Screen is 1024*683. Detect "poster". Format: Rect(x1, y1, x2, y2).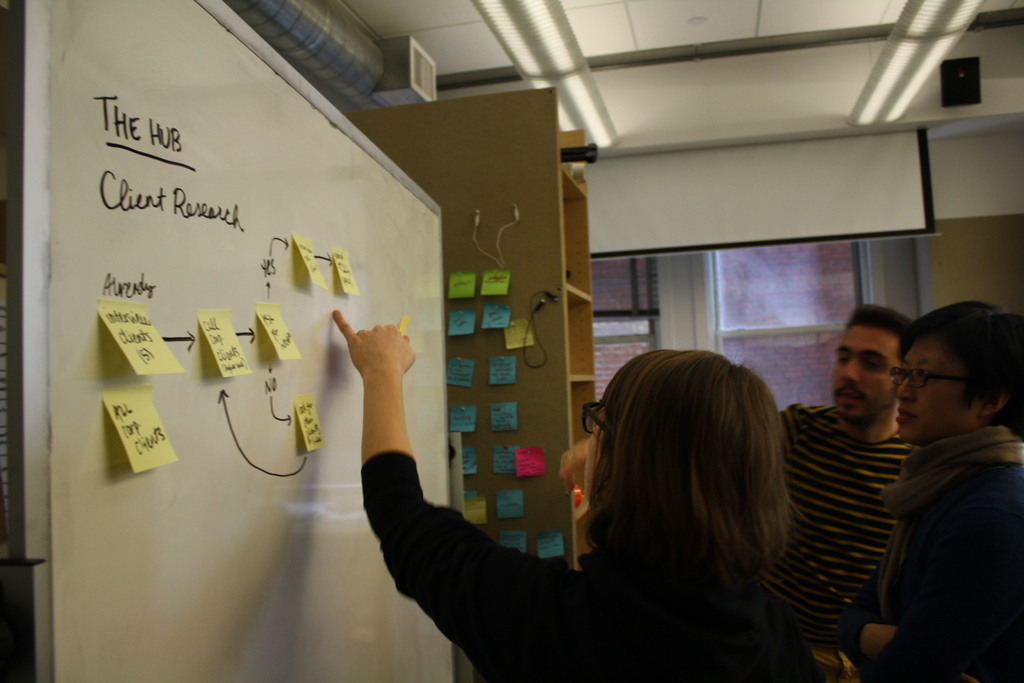
Rect(195, 307, 254, 378).
